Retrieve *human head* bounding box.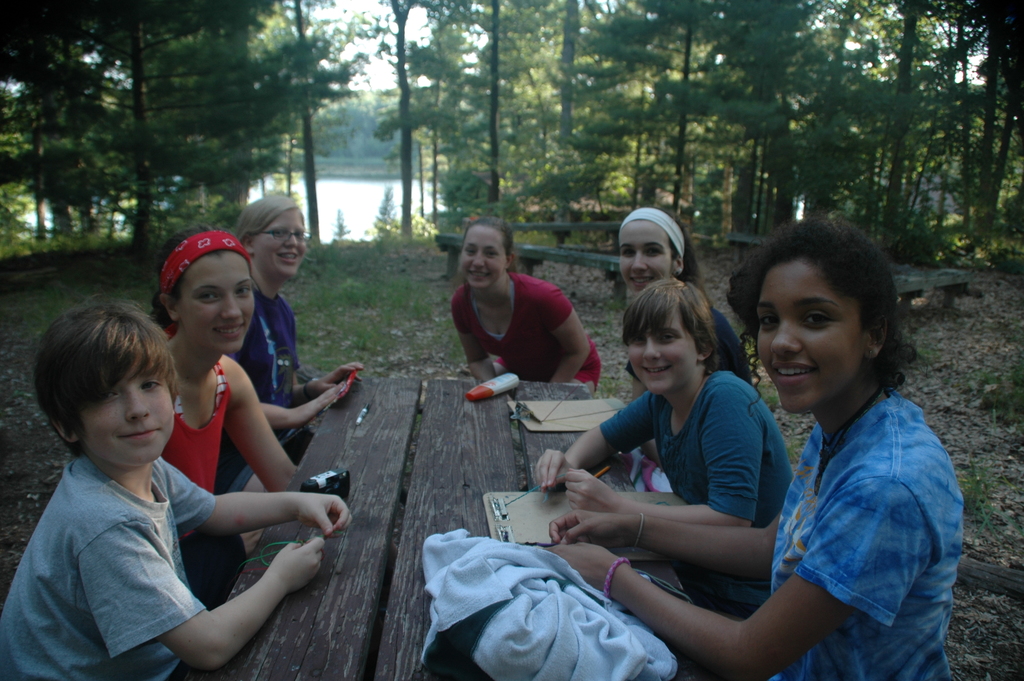
Bounding box: [731, 208, 908, 411].
